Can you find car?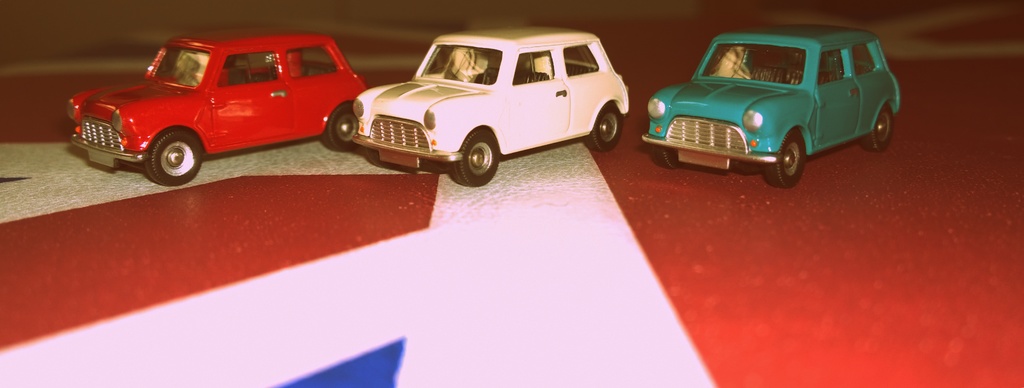
Yes, bounding box: x1=639, y1=24, x2=900, y2=189.
